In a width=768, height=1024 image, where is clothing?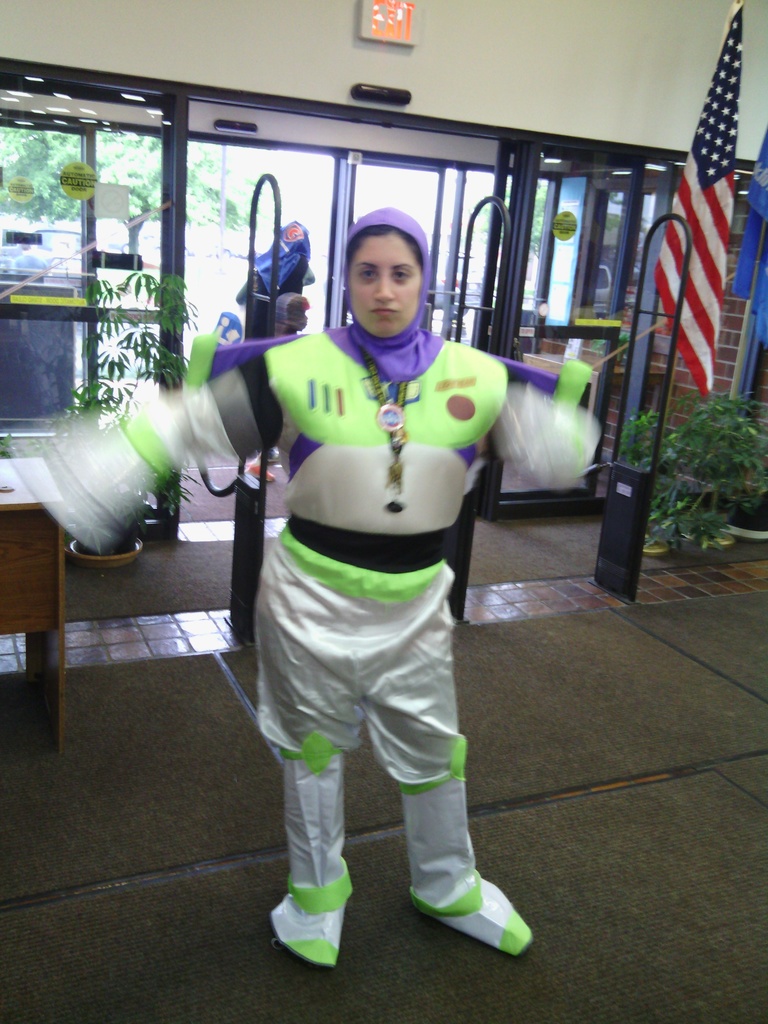
231 134 548 930.
